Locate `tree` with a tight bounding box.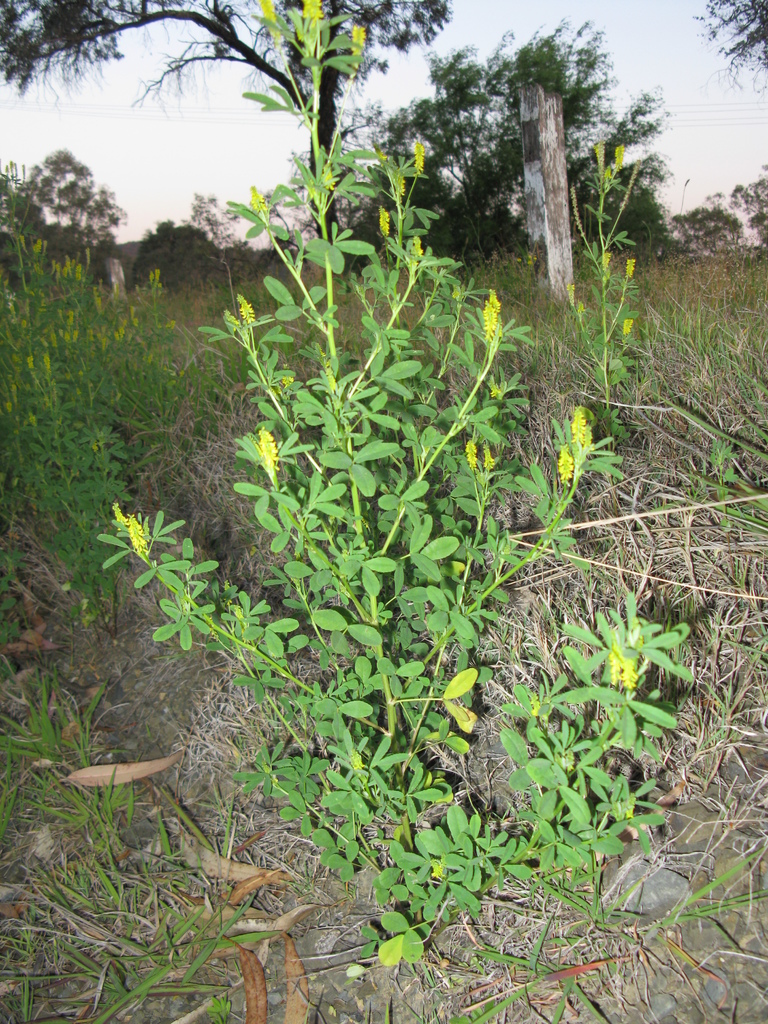
678 0 767 87.
